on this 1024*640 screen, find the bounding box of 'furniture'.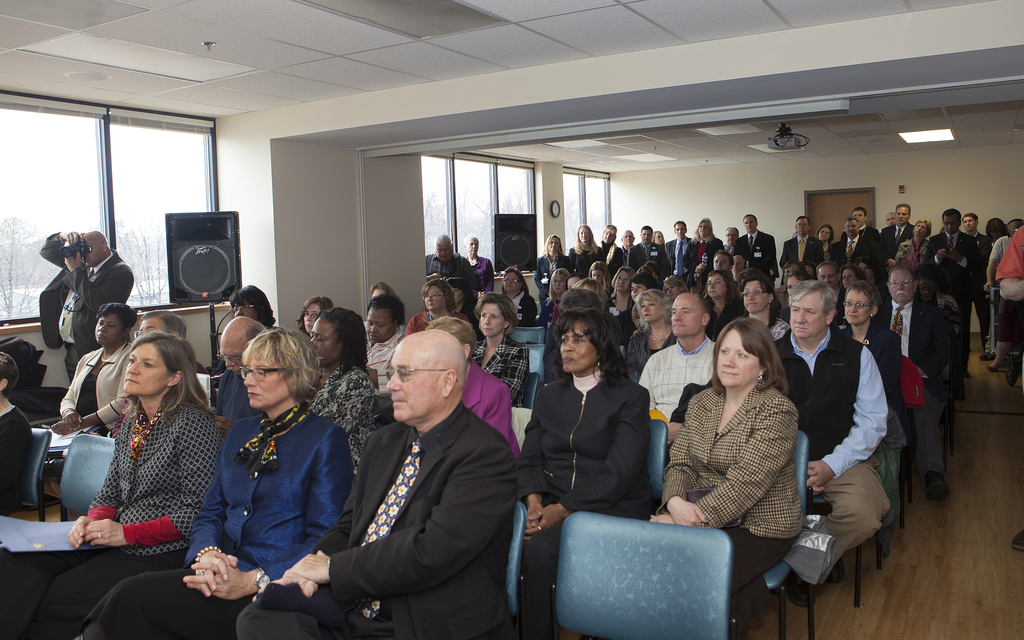
Bounding box: bbox=[522, 369, 536, 409].
